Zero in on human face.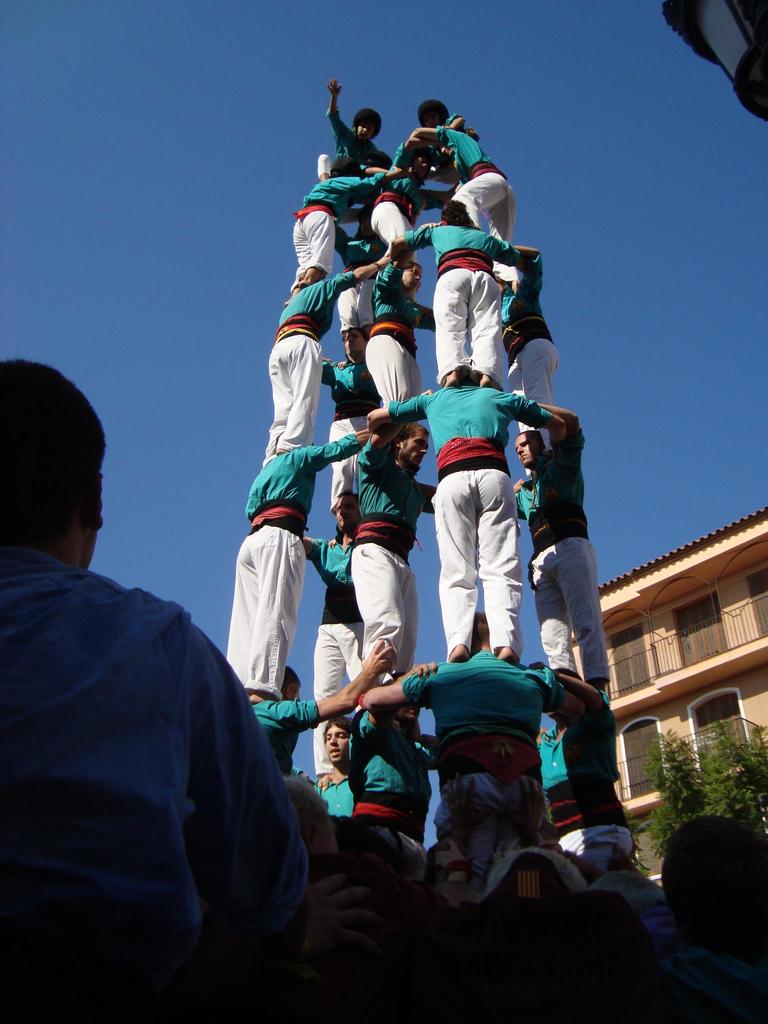
Zeroed in: box=[401, 426, 426, 468].
